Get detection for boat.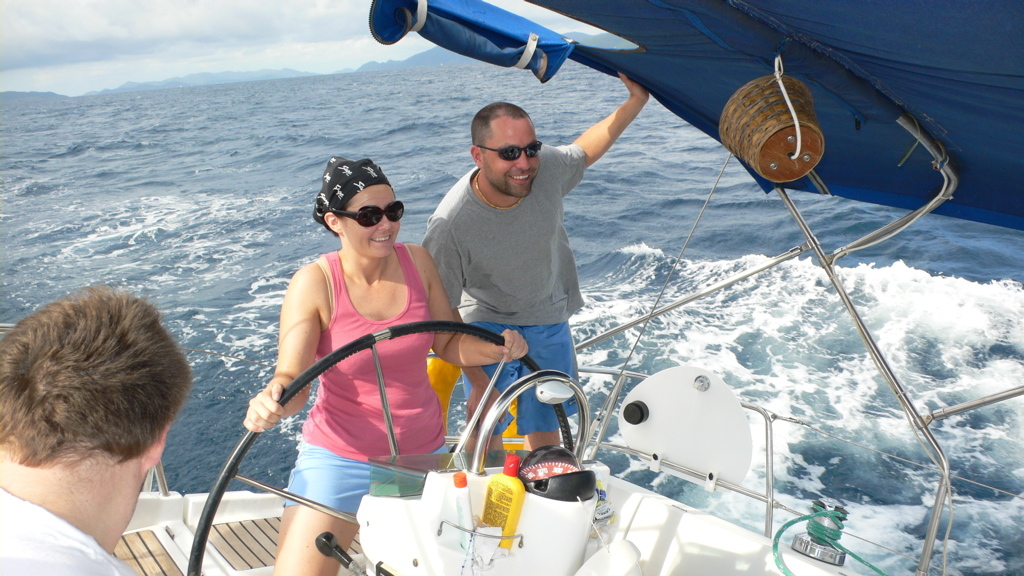
Detection: detection(134, 83, 973, 565).
